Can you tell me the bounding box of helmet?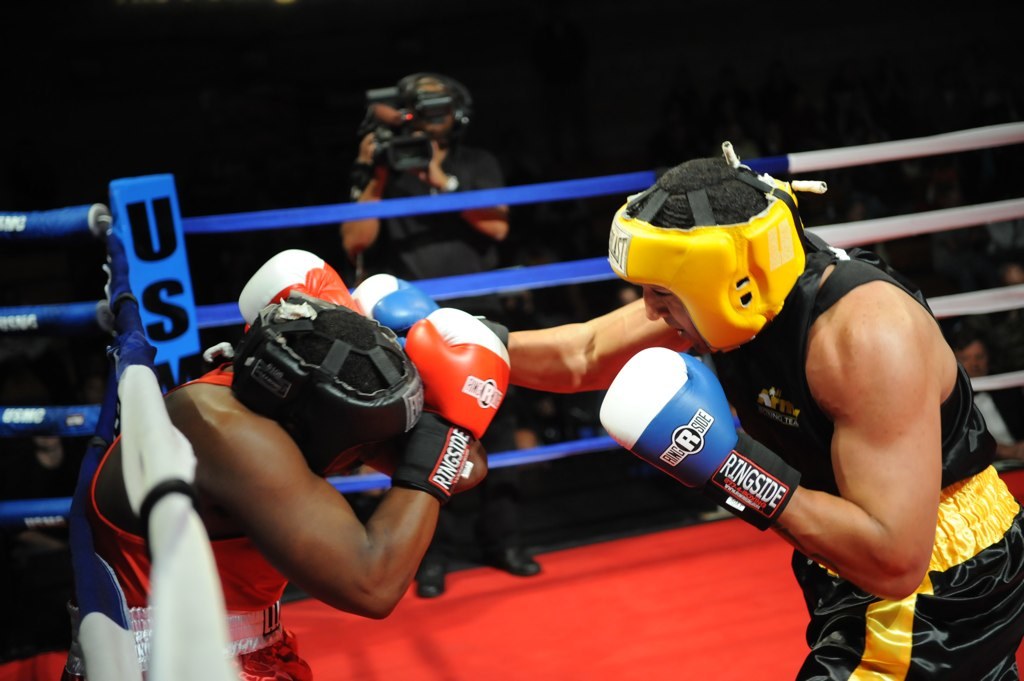
rect(614, 160, 820, 360).
